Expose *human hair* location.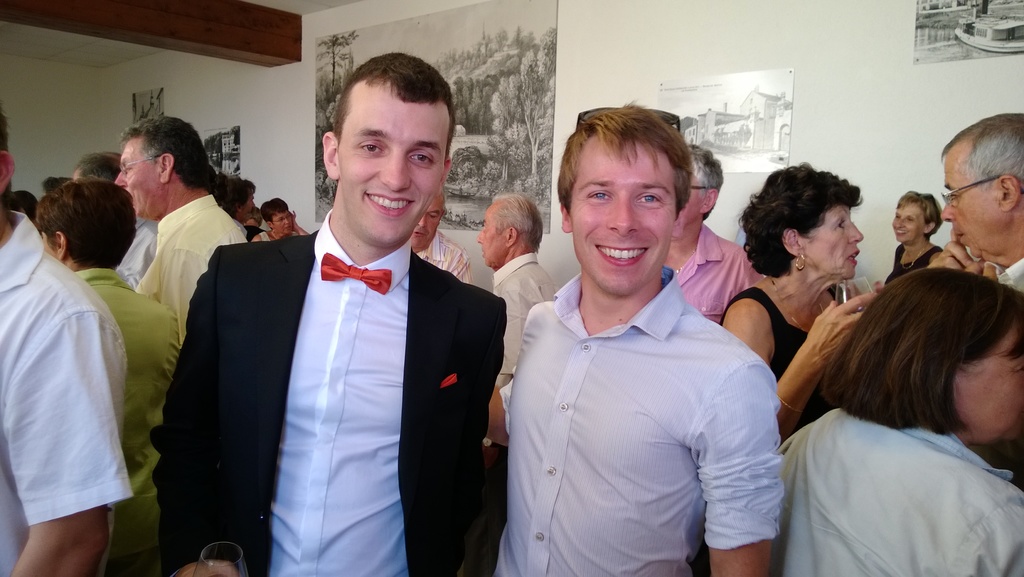
Exposed at 937/111/1023/182.
